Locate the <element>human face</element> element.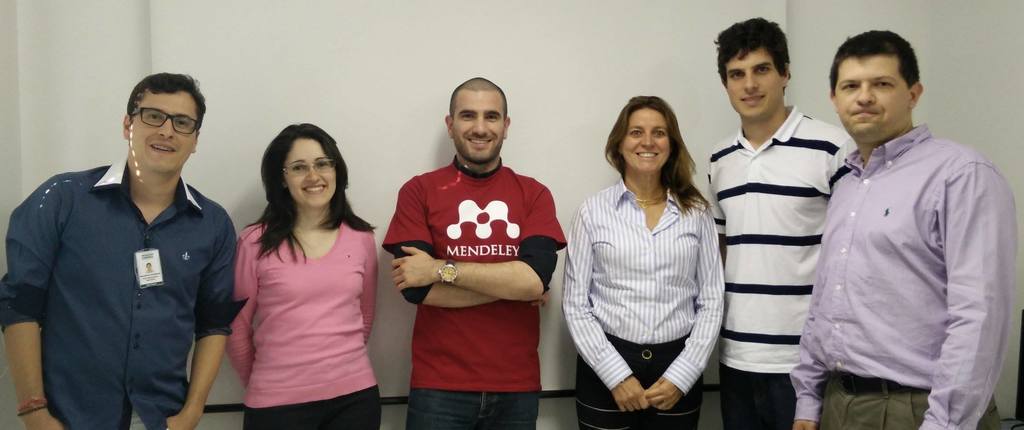
Element bbox: <region>284, 136, 335, 206</region>.
